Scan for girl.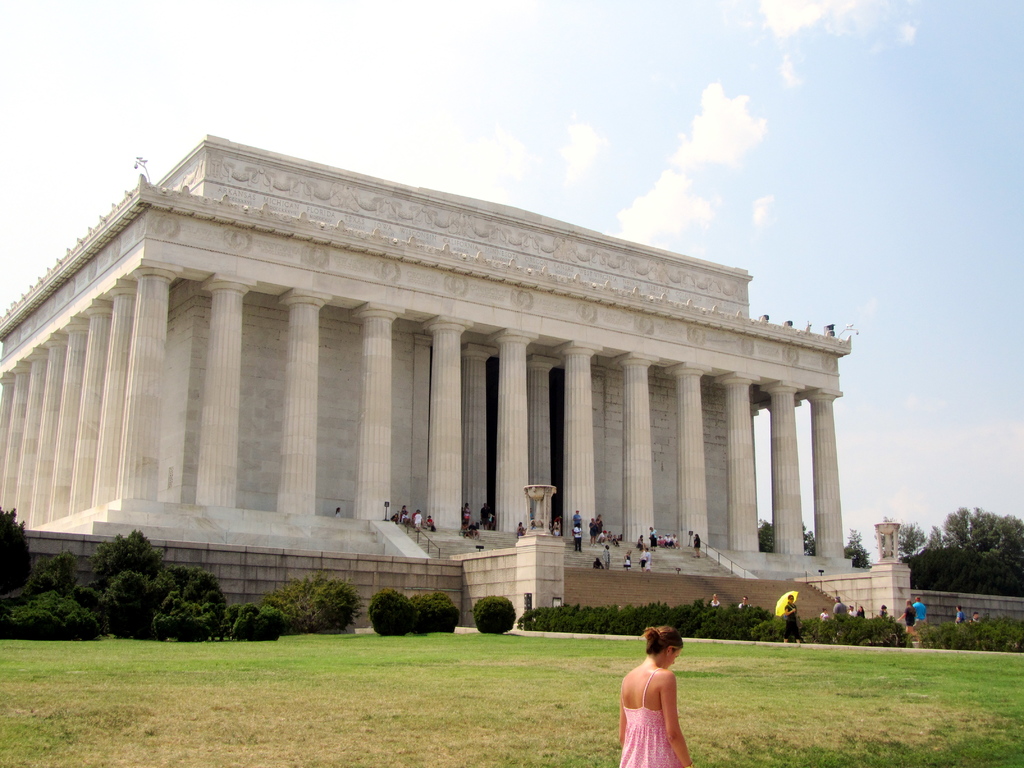
Scan result: [left=637, top=534, right=646, bottom=552].
